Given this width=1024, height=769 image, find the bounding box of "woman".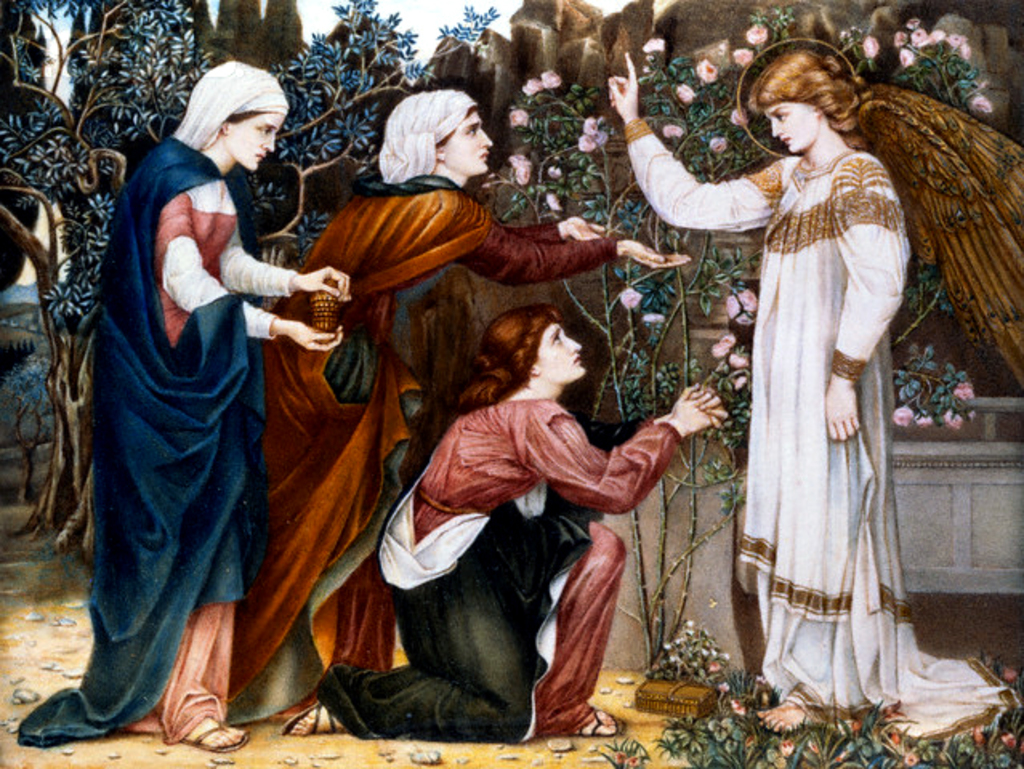
rect(72, 38, 319, 745).
